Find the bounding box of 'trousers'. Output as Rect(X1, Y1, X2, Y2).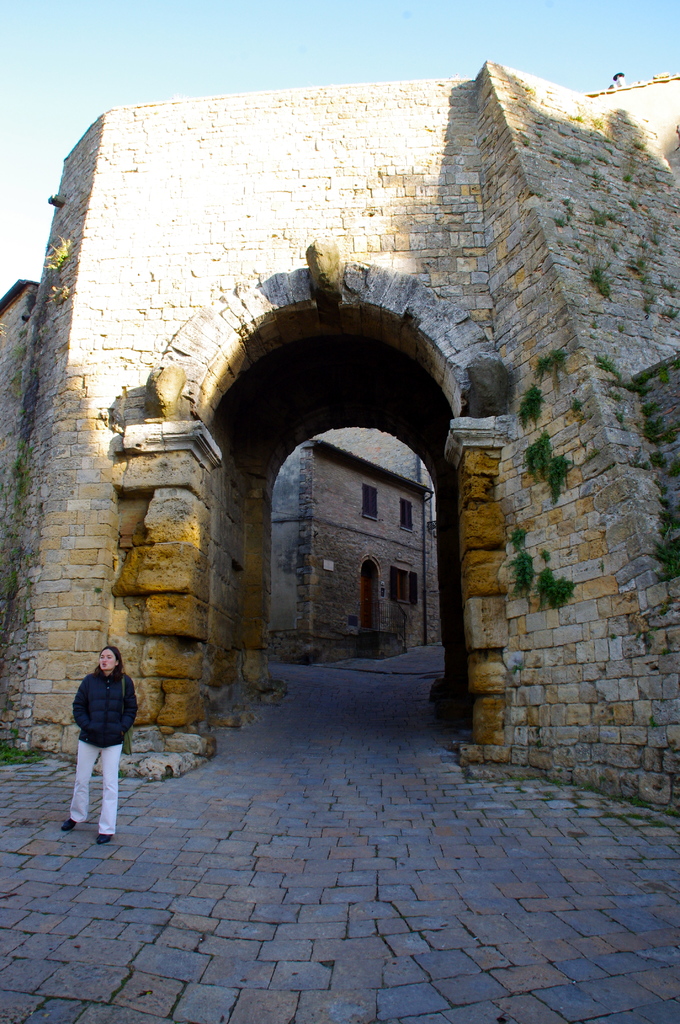
Rect(63, 744, 128, 829).
